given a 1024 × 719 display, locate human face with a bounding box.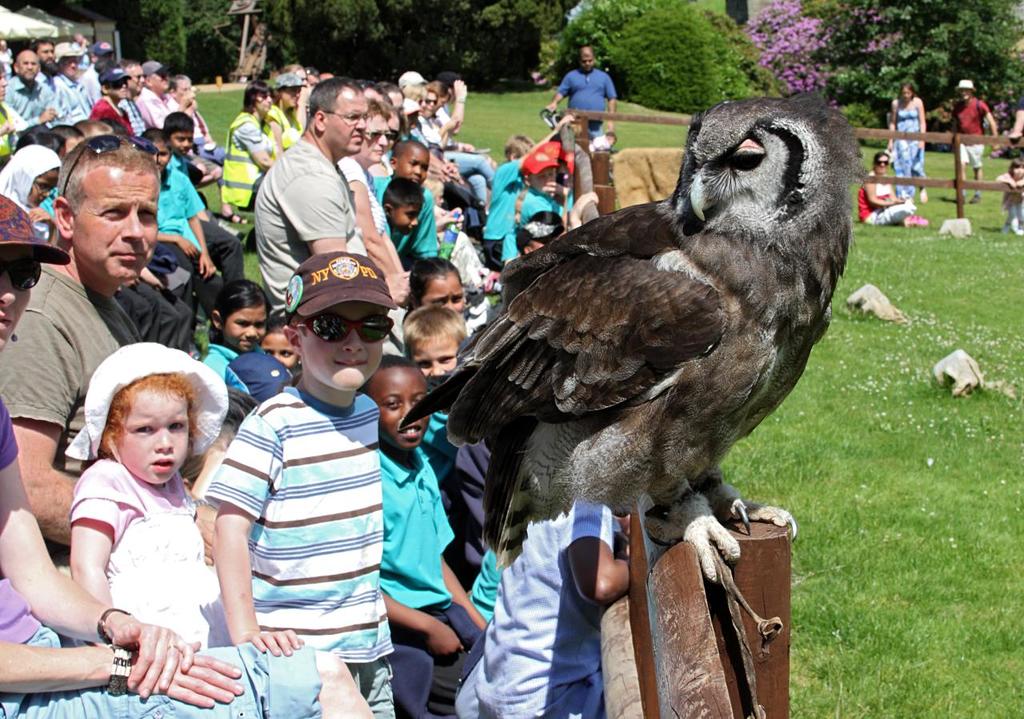
Located: bbox=[527, 170, 551, 196].
